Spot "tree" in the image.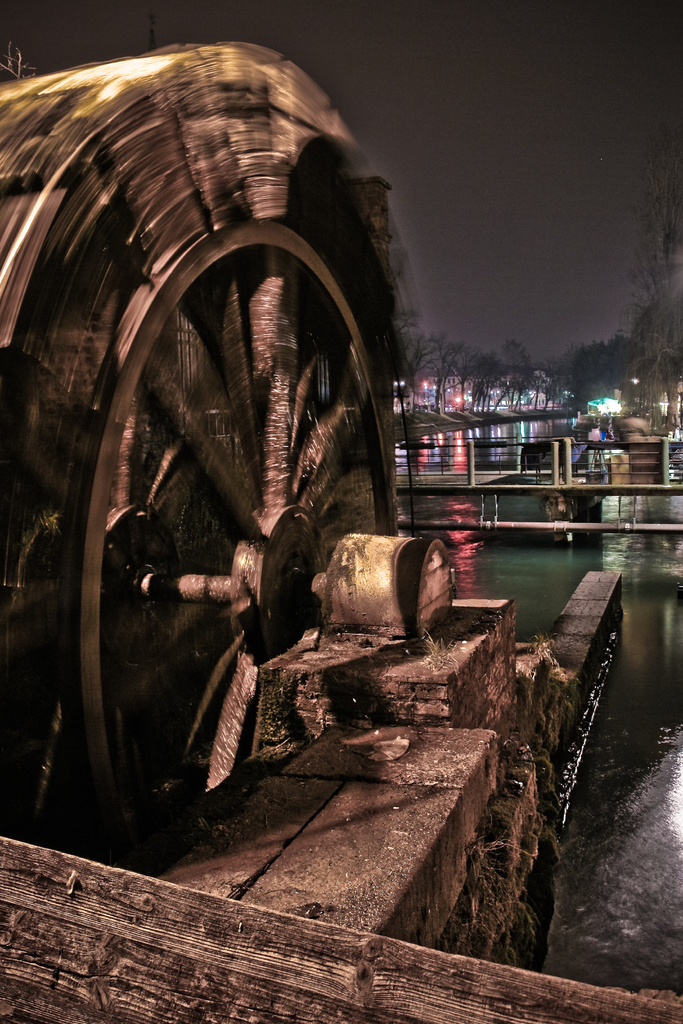
"tree" found at bbox=[402, 333, 467, 413].
